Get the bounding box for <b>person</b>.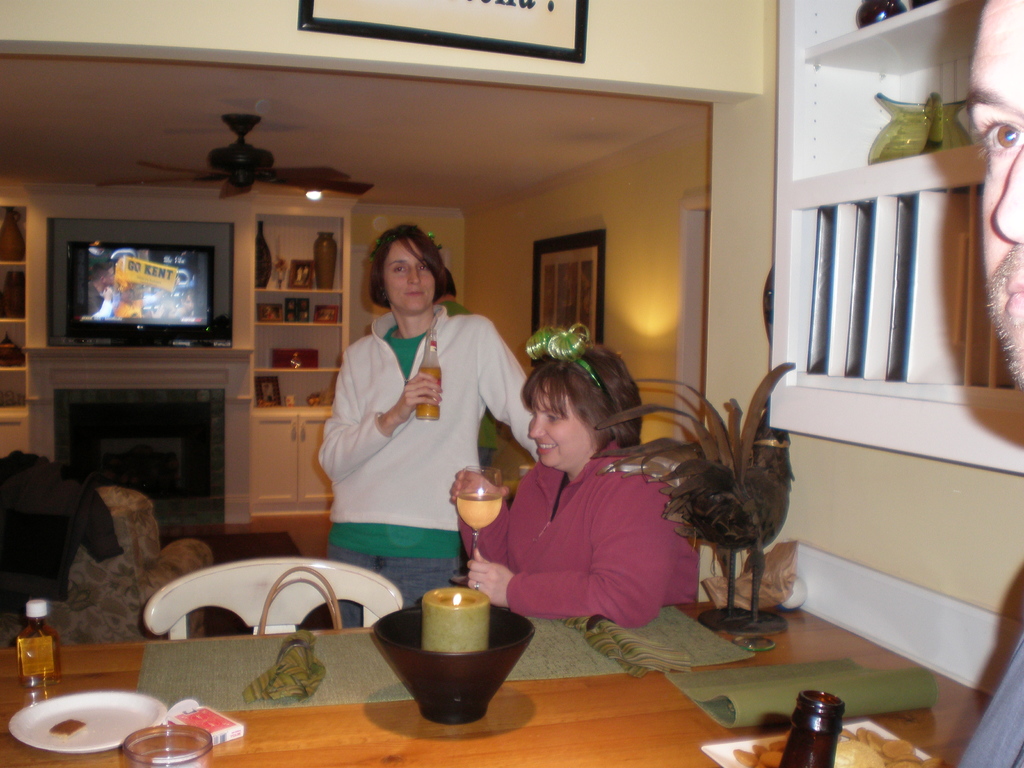
x1=449 y1=320 x2=703 y2=624.
